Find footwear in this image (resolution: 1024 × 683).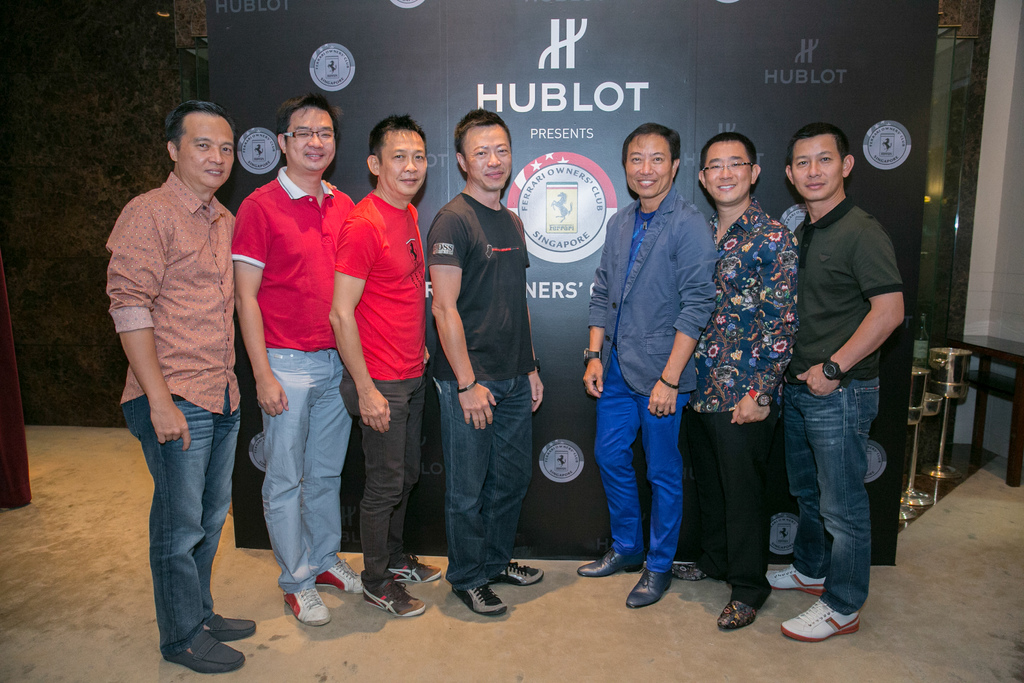
315:556:367:595.
